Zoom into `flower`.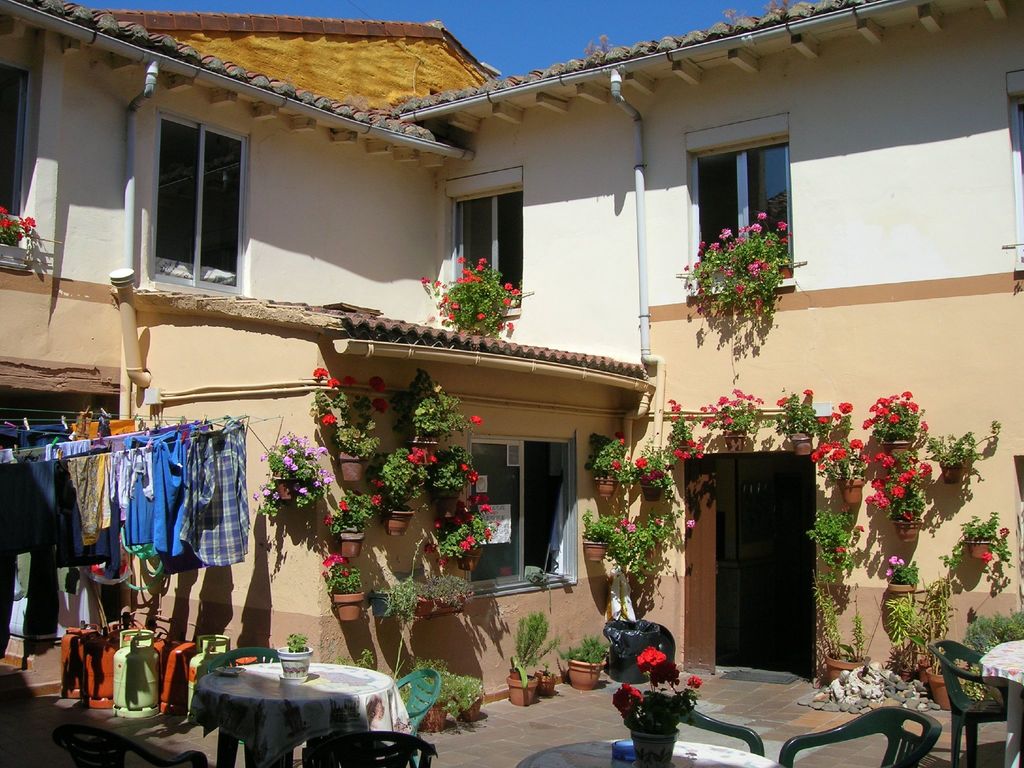
Zoom target: BBox(634, 648, 664, 668).
